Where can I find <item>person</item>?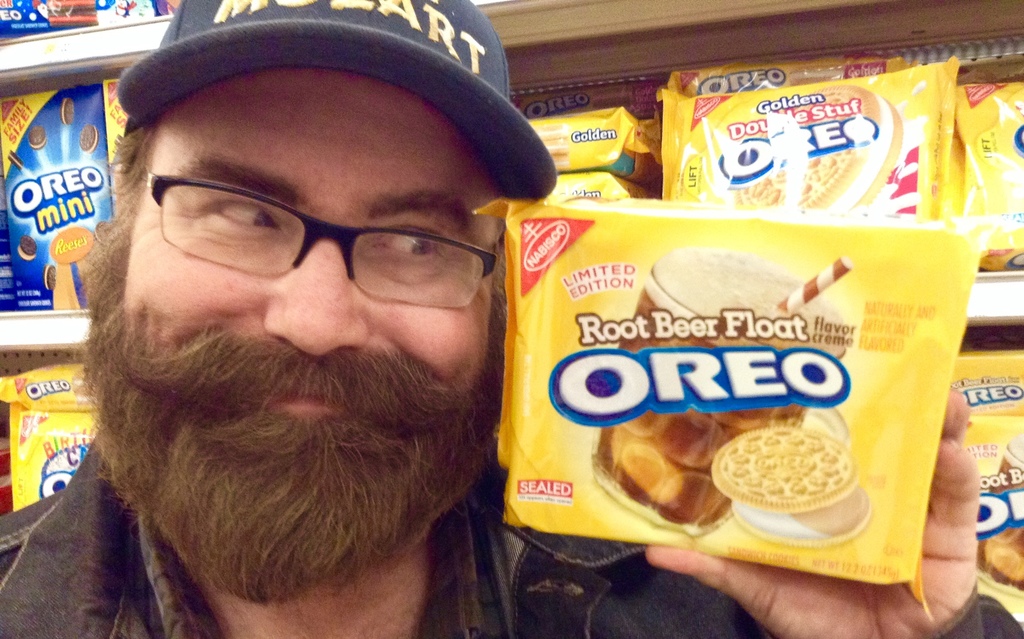
You can find it at 0,0,1023,638.
